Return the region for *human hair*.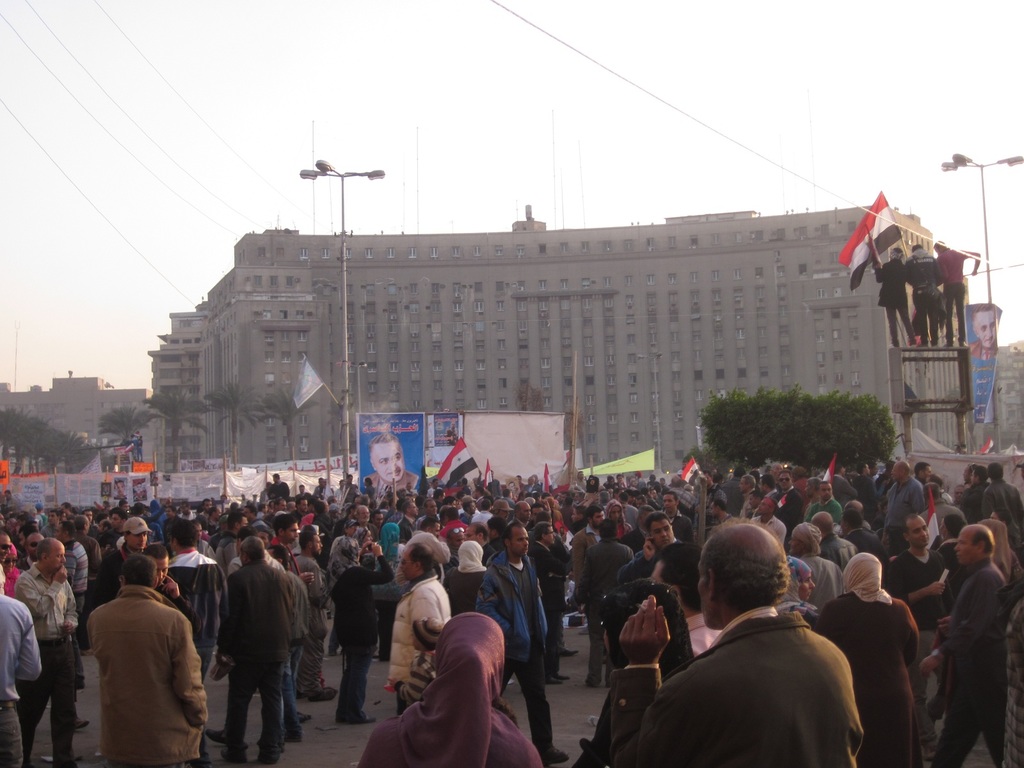
[808,479,819,490].
